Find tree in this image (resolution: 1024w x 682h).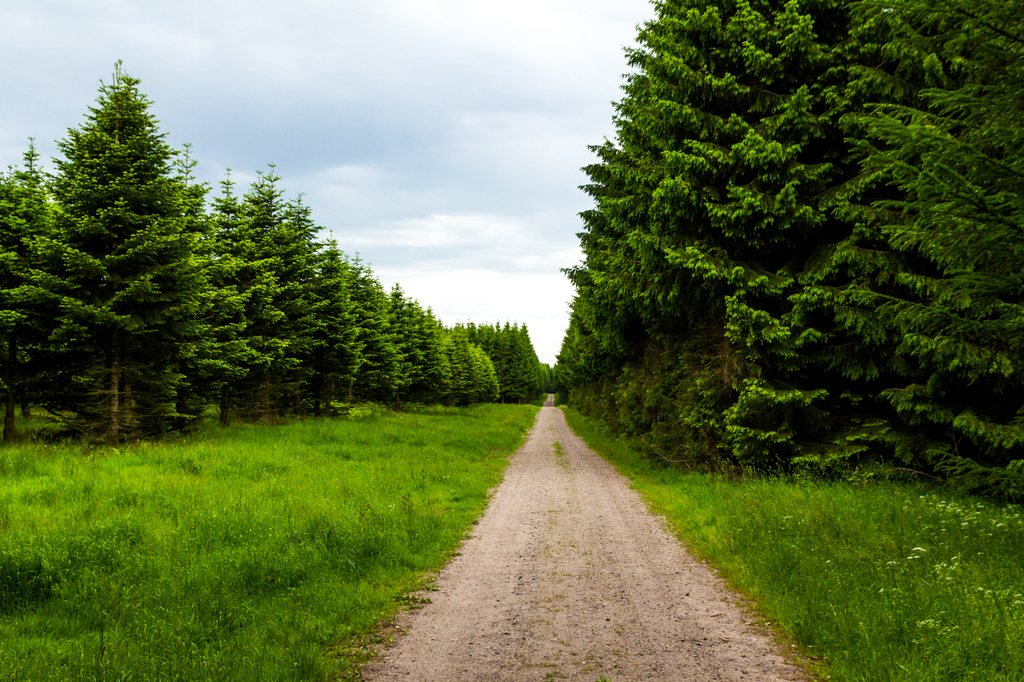
[286, 188, 326, 397].
